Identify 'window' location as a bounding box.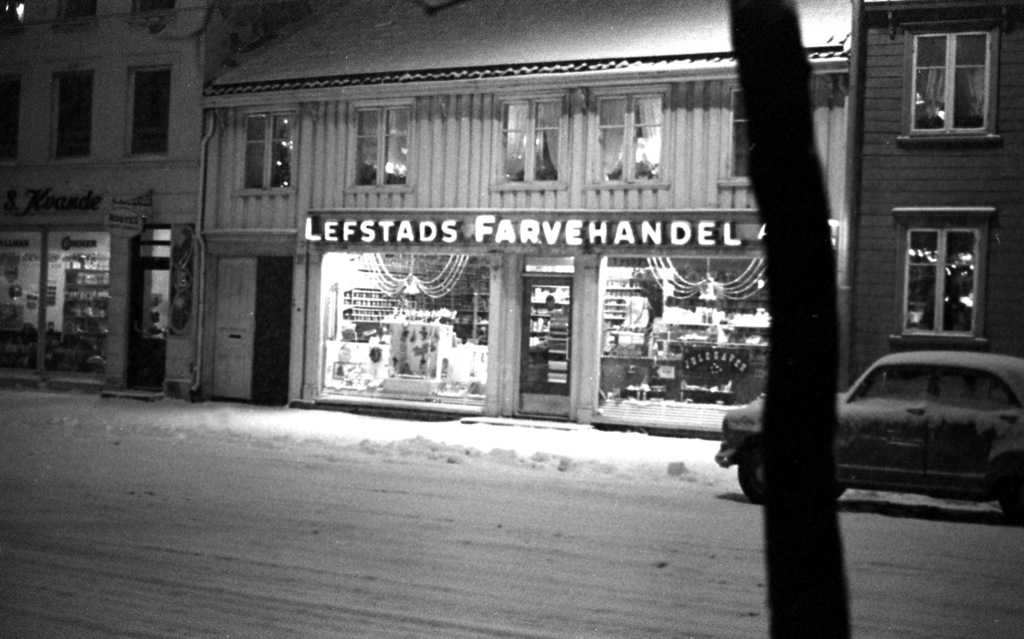
(left=0, top=72, right=20, bottom=163).
